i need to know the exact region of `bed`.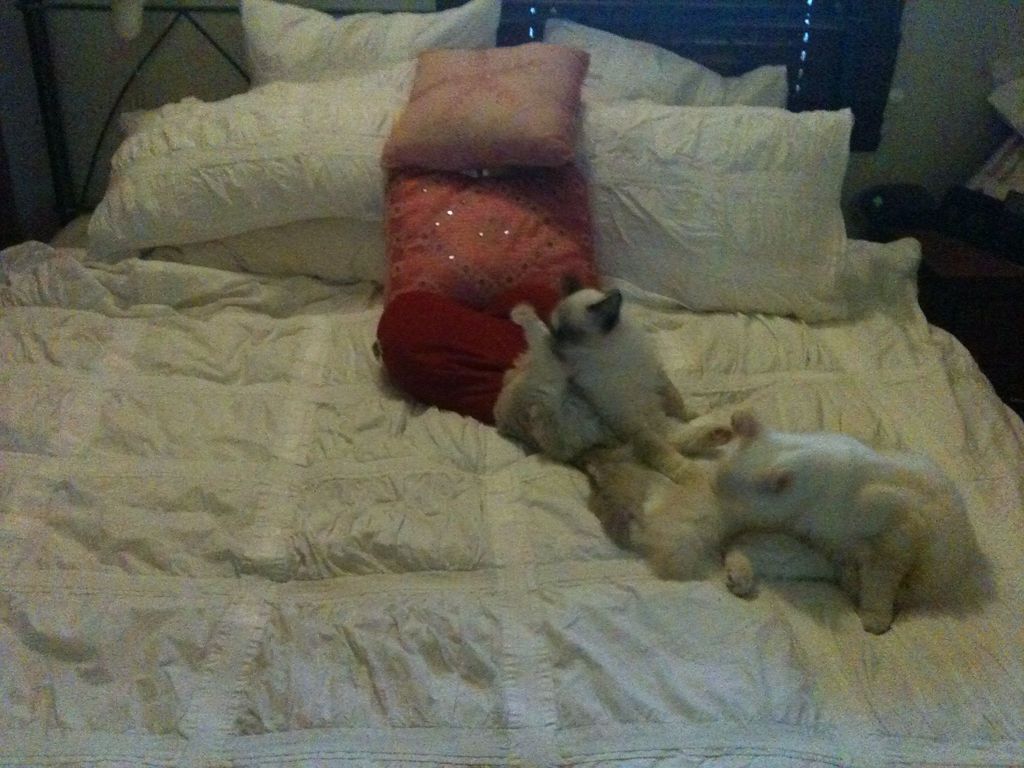
Region: {"left": 0, "top": 0, "right": 1023, "bottom": 767}.
